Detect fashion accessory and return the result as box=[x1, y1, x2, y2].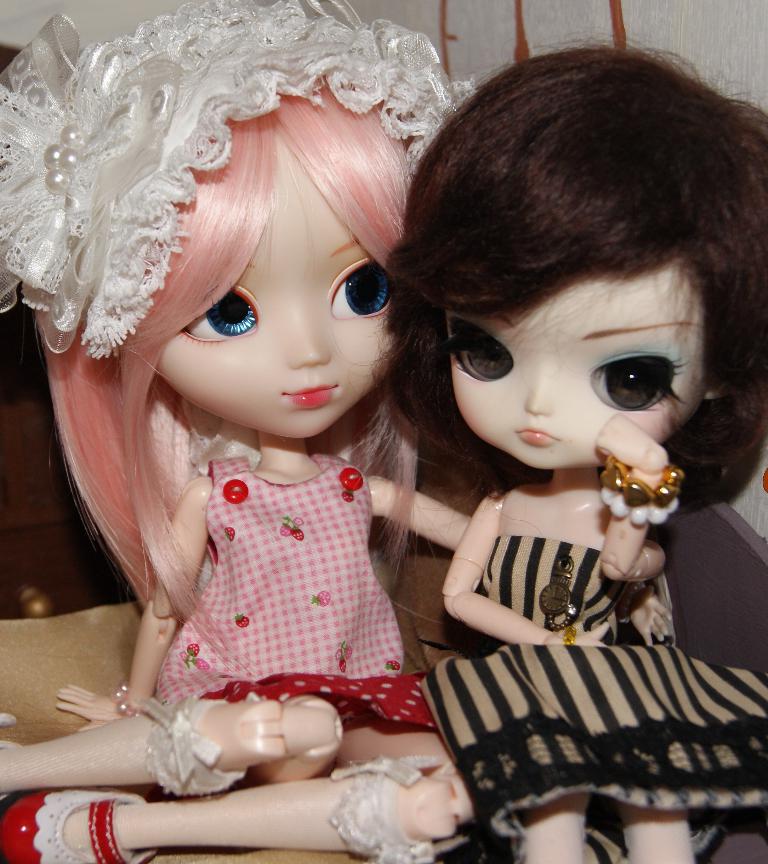
box=[0, 0, 476, 359].
